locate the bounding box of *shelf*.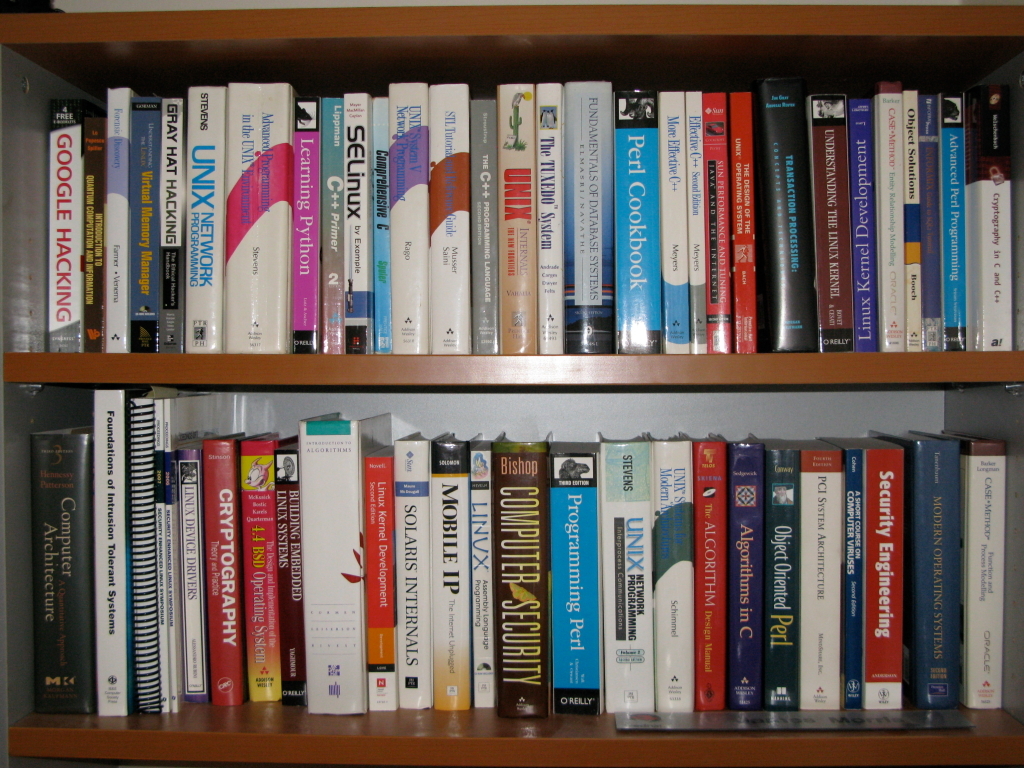
Bounding box: detection(0, 0, 1023, 389).
